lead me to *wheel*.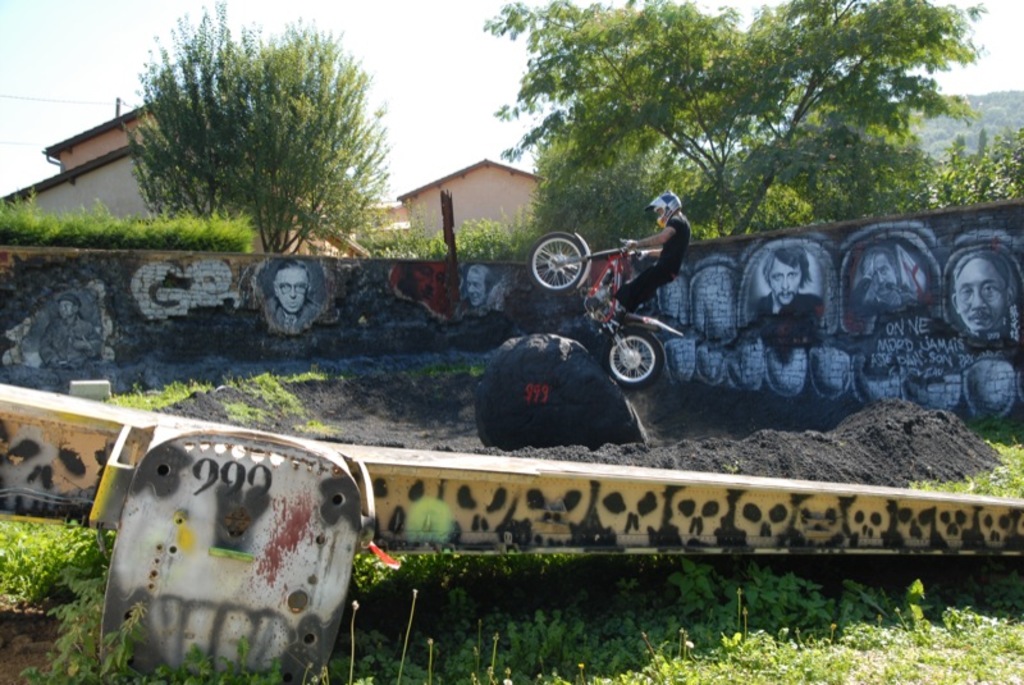
Lead to 529/233/581/286.
